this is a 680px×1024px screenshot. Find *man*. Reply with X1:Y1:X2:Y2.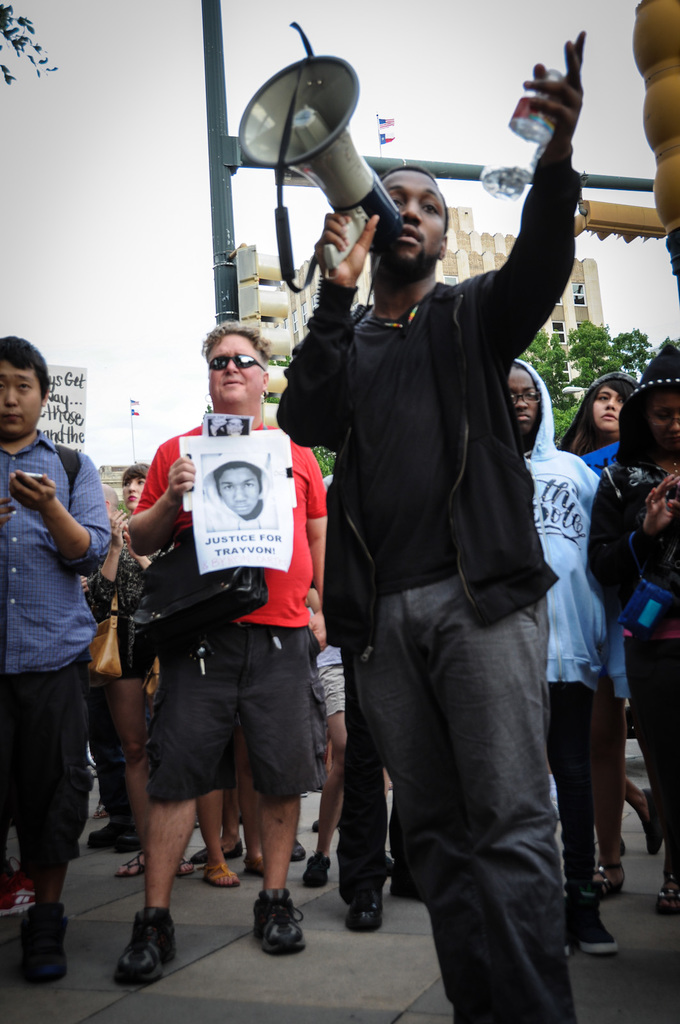
72:484:126:863.
